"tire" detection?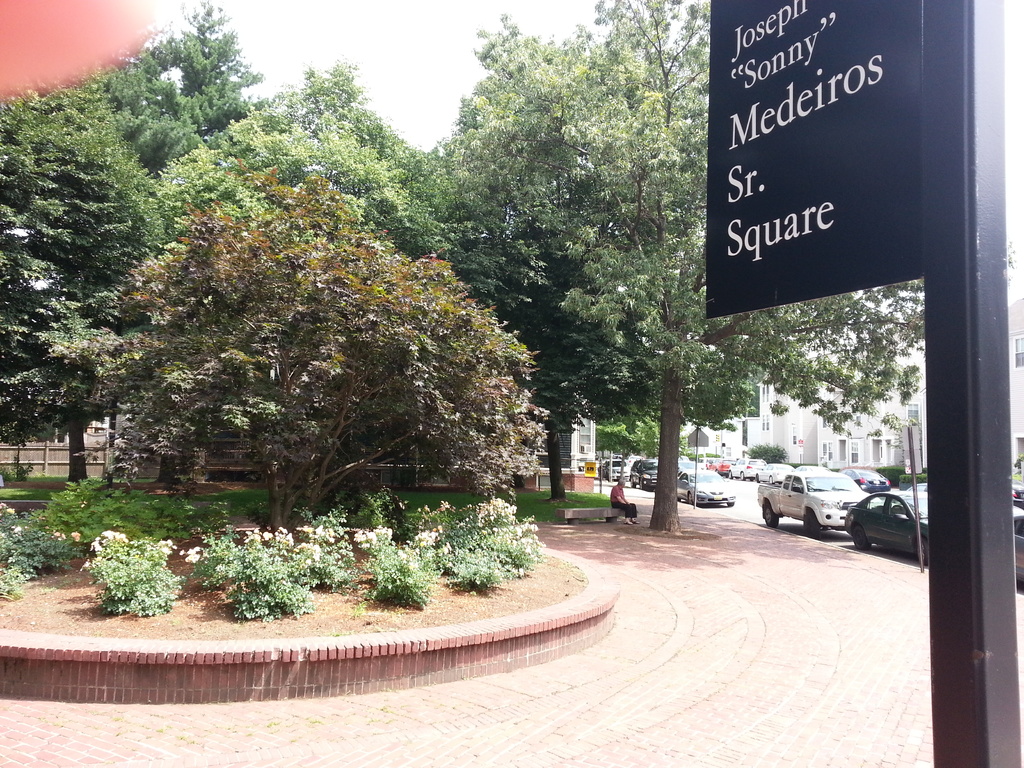
739,469,746,483
